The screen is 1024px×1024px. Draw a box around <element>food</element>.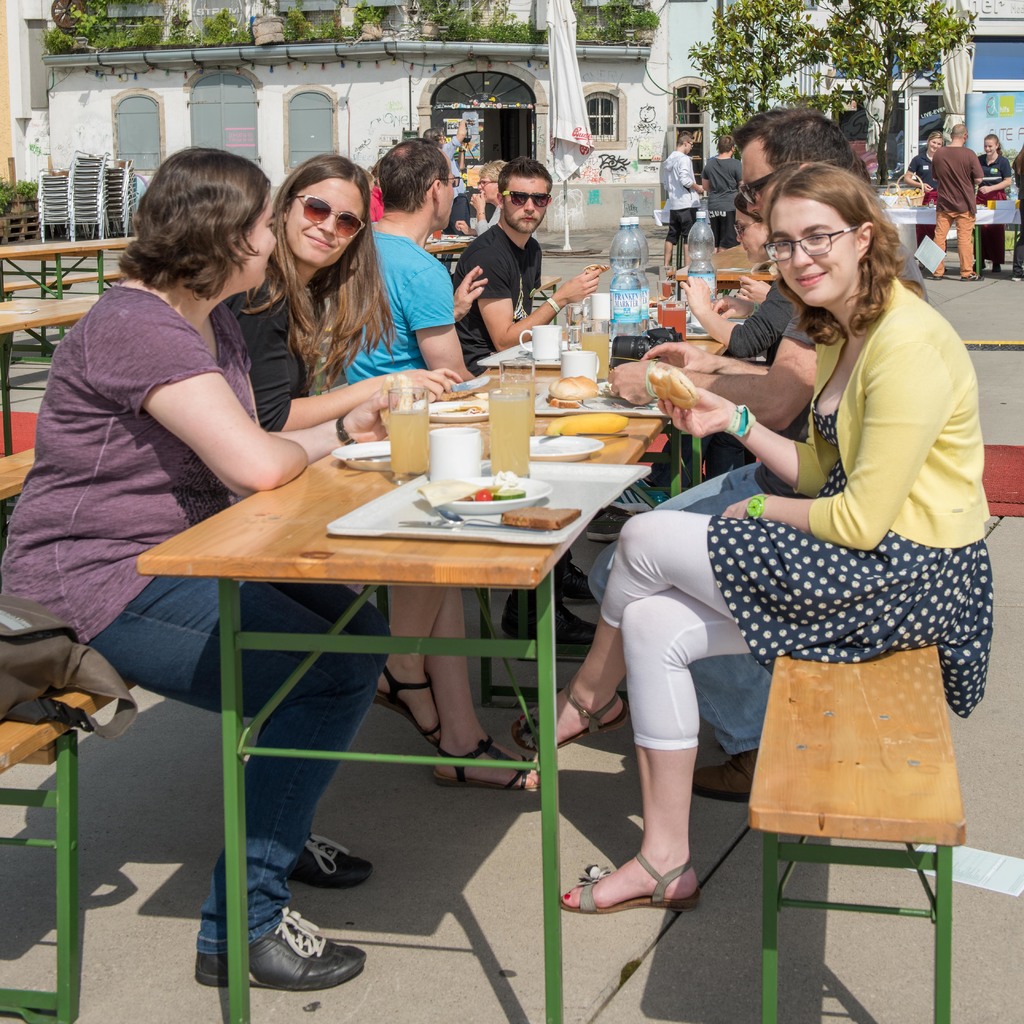
583 262 611 269.
